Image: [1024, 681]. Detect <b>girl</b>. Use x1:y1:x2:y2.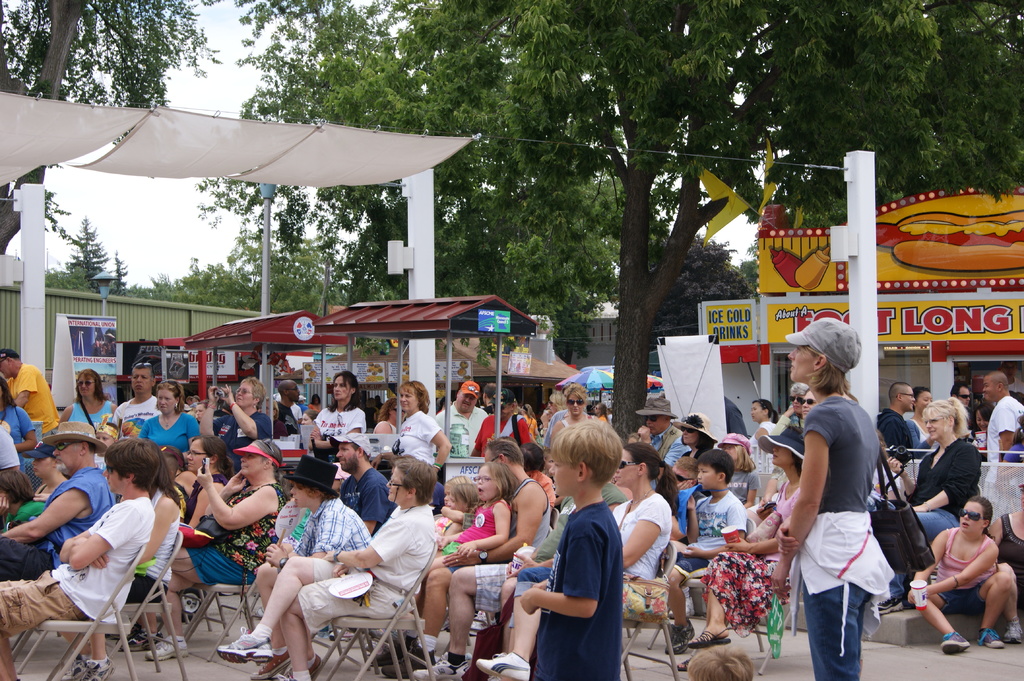
432:473:473:544.
